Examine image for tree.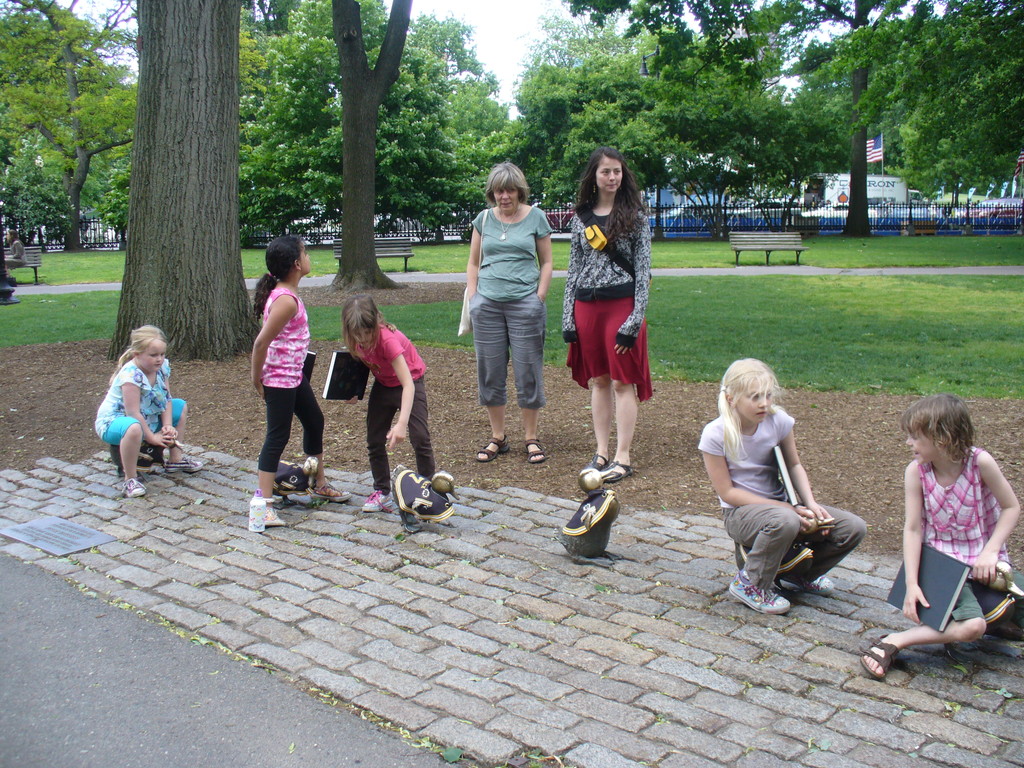
Examination result: bbox(297, 0, 420, 296).
